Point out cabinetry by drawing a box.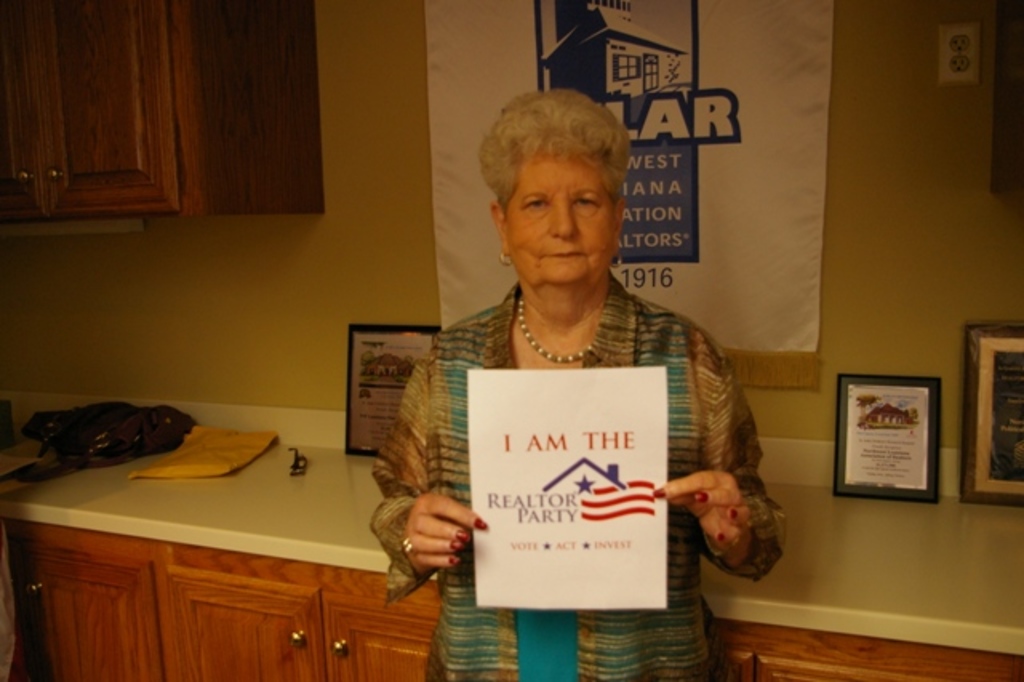
l=0, t=0, r=328, b=227.
